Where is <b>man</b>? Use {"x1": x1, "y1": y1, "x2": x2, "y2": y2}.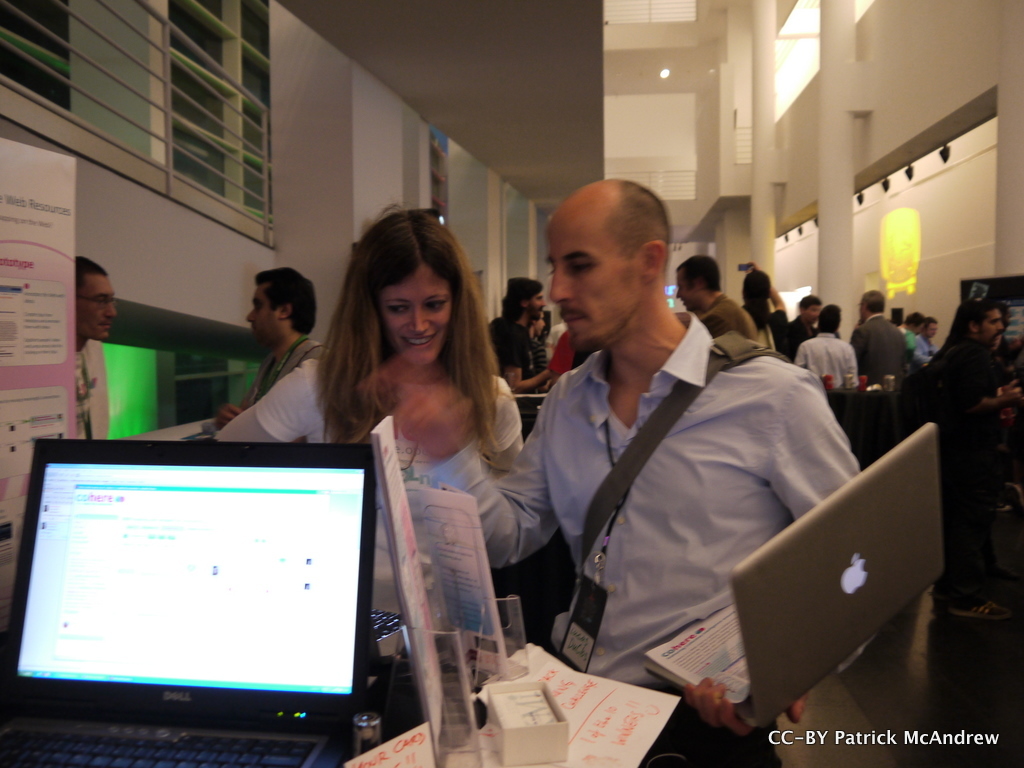
{"x1": 491, "y1": 276, "x2": 560, "y2": 439}.
